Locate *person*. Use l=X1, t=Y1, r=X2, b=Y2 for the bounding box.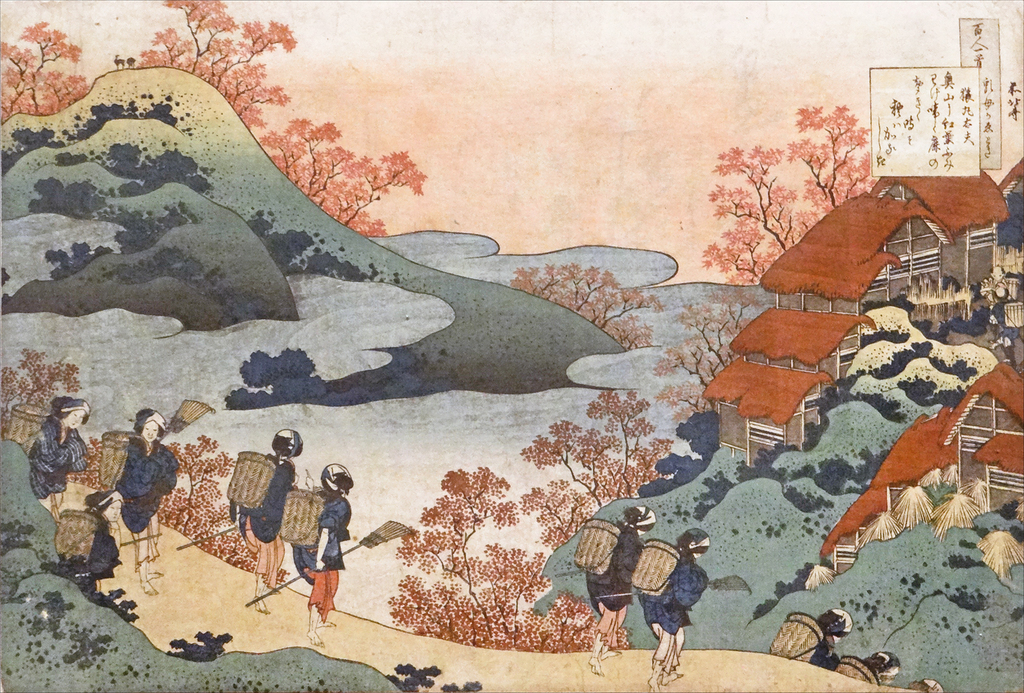
l=289, t=462, r=359, b=652.
